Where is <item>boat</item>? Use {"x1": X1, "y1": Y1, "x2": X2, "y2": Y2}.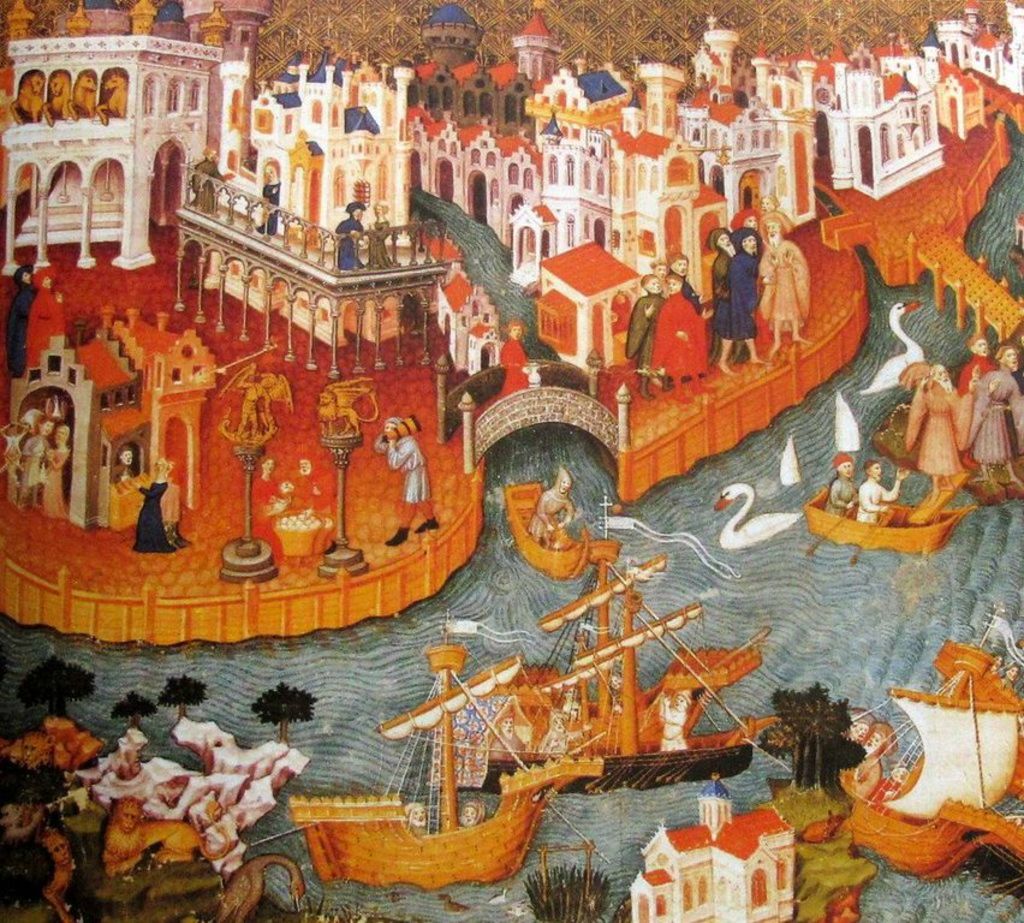
{"x1": 832, "y1": 607, "x2": 1023, "y2": 906}.
